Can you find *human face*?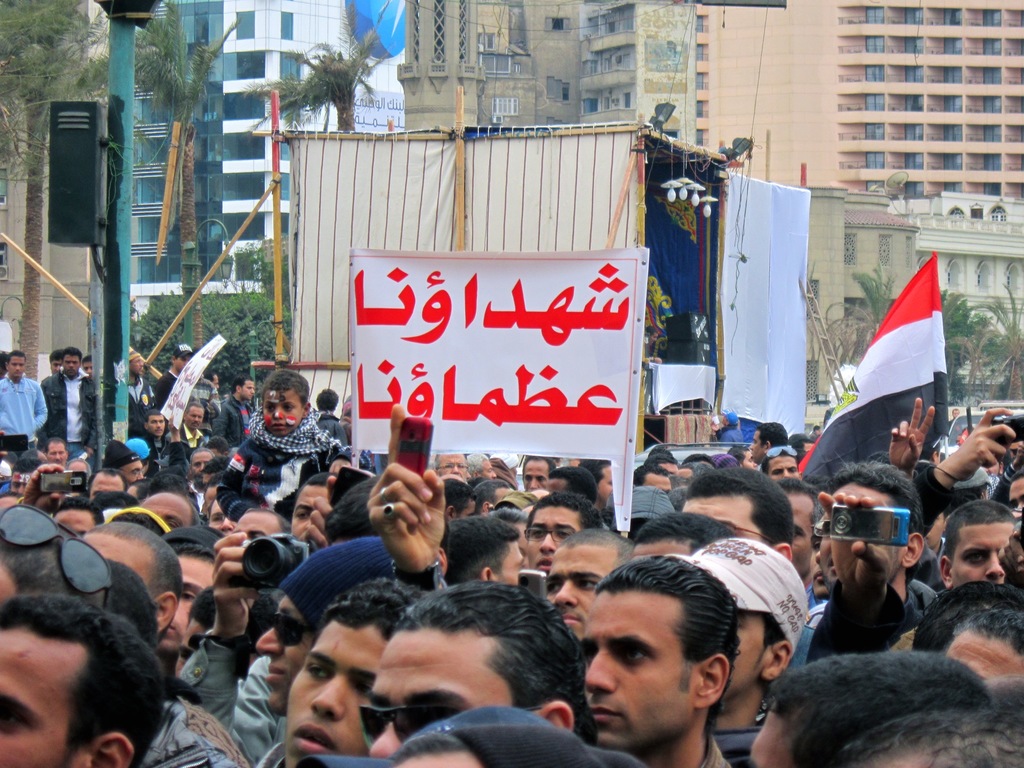
Yes, bounding box: pyautogui.locateOnScreen(481, 461, 497, 478).
